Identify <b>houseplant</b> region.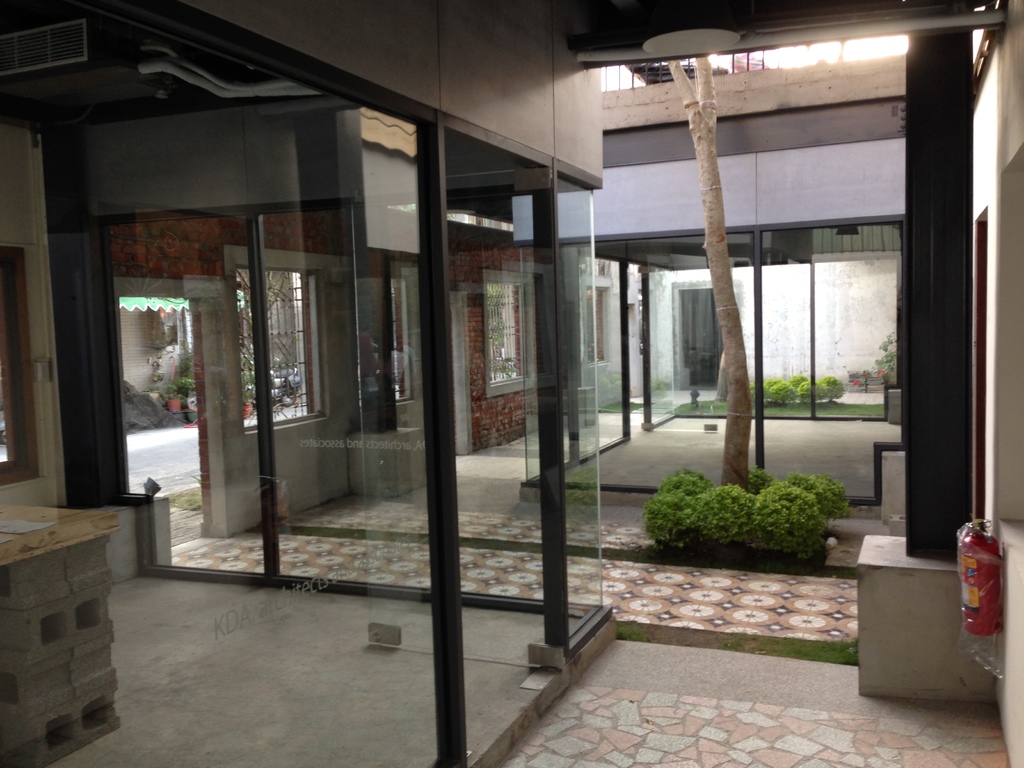
Region: select_region(183, 404, 199, 422).
